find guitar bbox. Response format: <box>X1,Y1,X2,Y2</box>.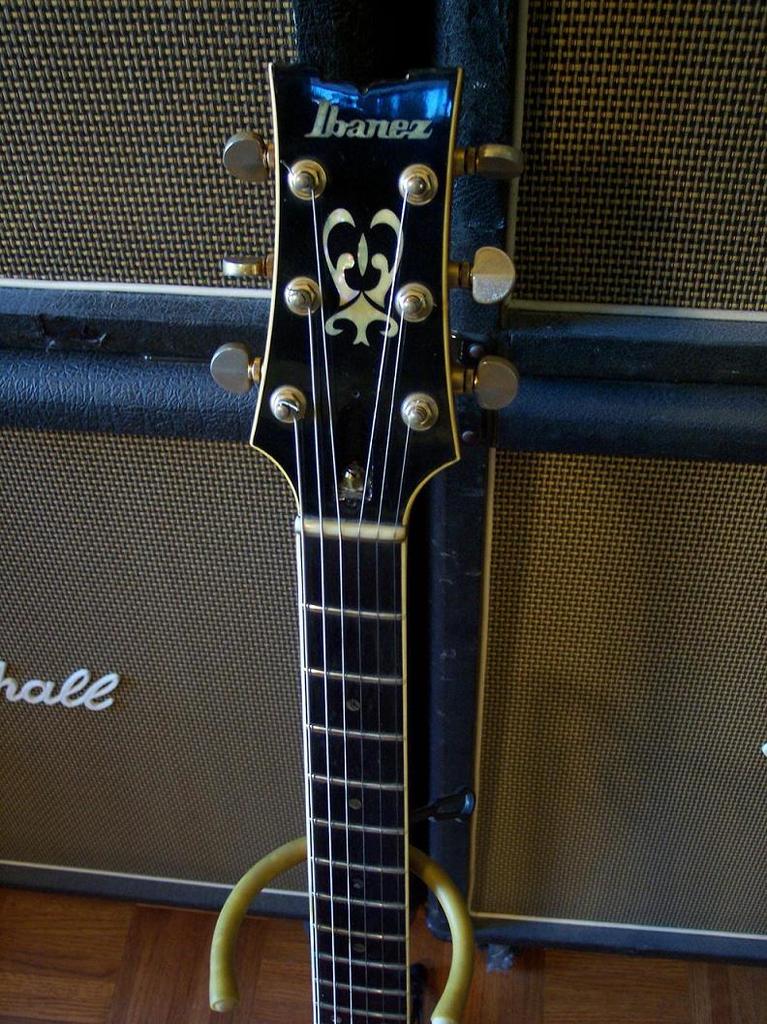
<box>212,45,497,1021</box>.
